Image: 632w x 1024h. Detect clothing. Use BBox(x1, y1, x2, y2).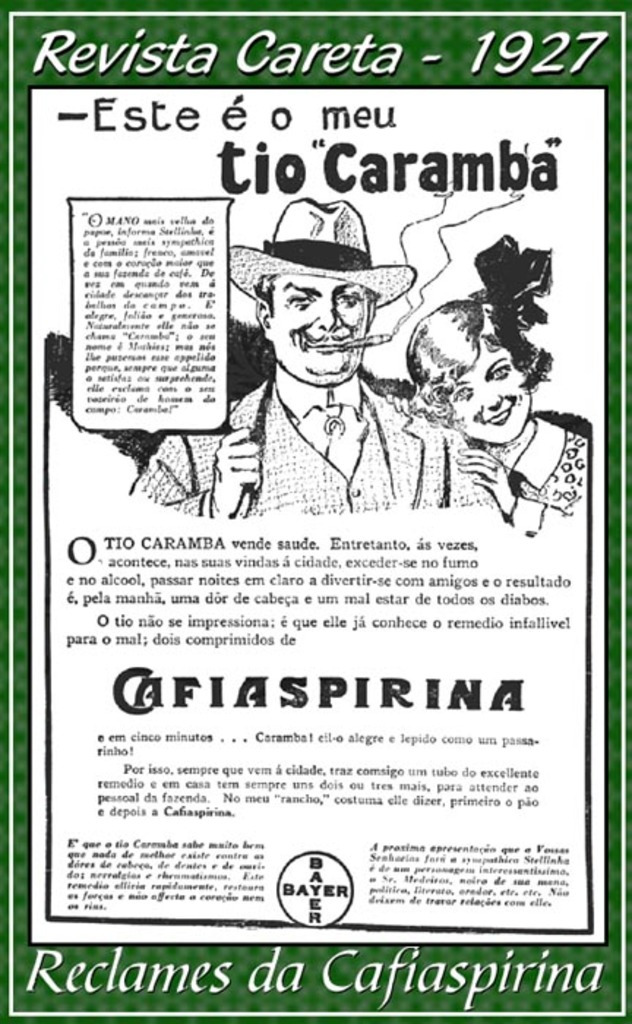
BBox(511, 427, 588, 509).
